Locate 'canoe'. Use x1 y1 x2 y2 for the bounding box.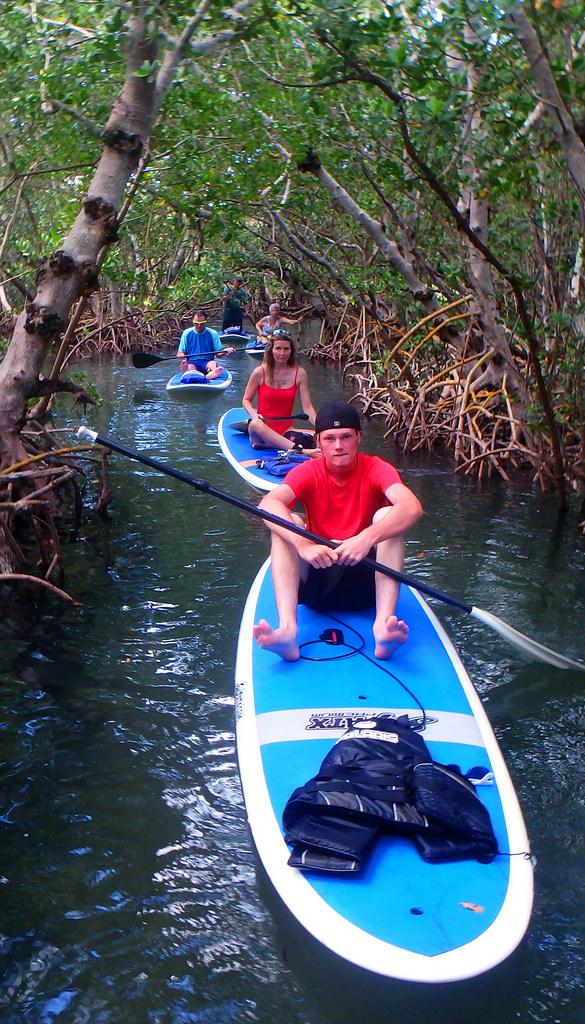
210 405 306 497.
